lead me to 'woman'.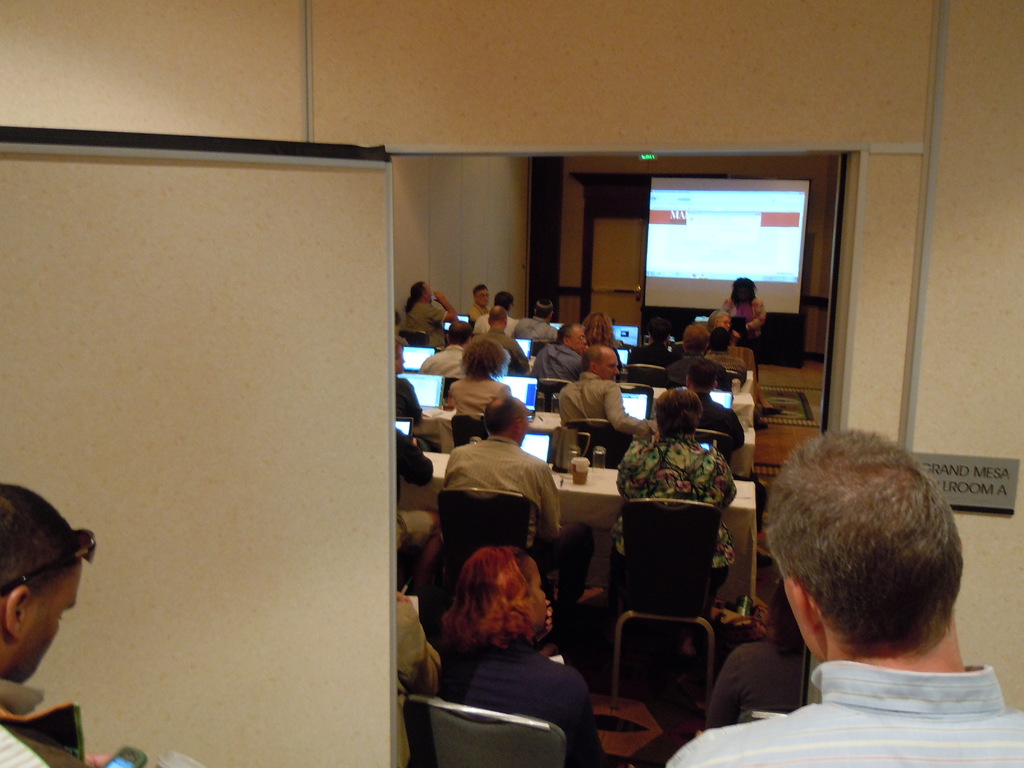
Lead to x1=724 y1=279 x2=771 y2=342.
